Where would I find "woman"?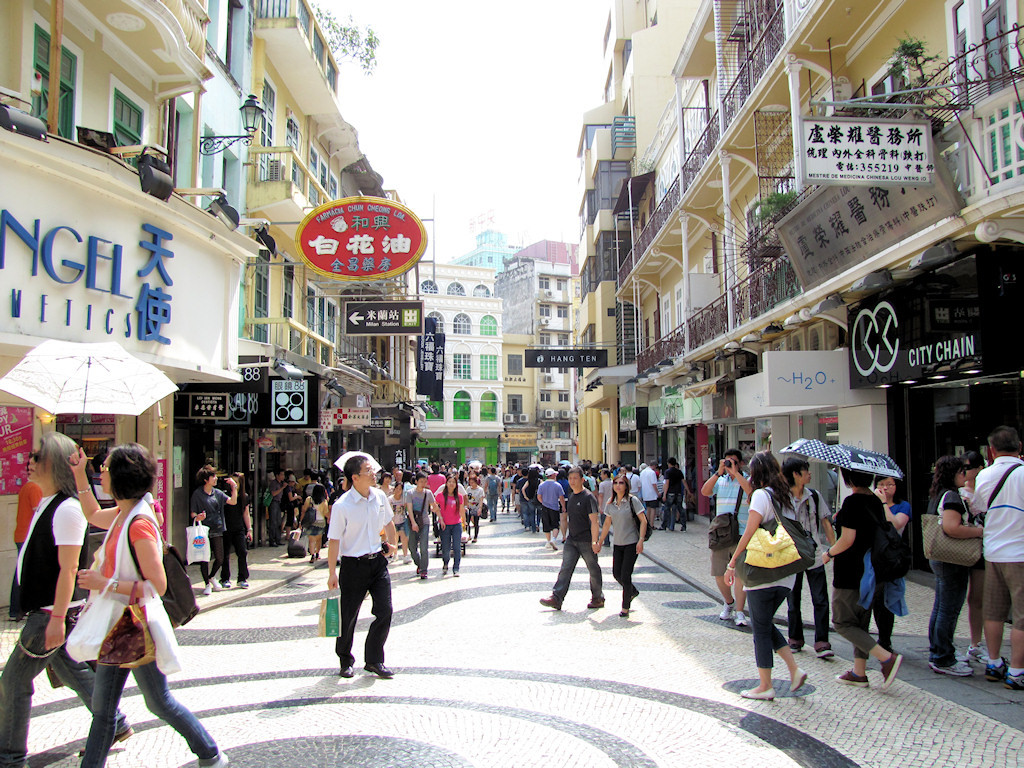
At left=223, top=471, right=254, bottom=589.
